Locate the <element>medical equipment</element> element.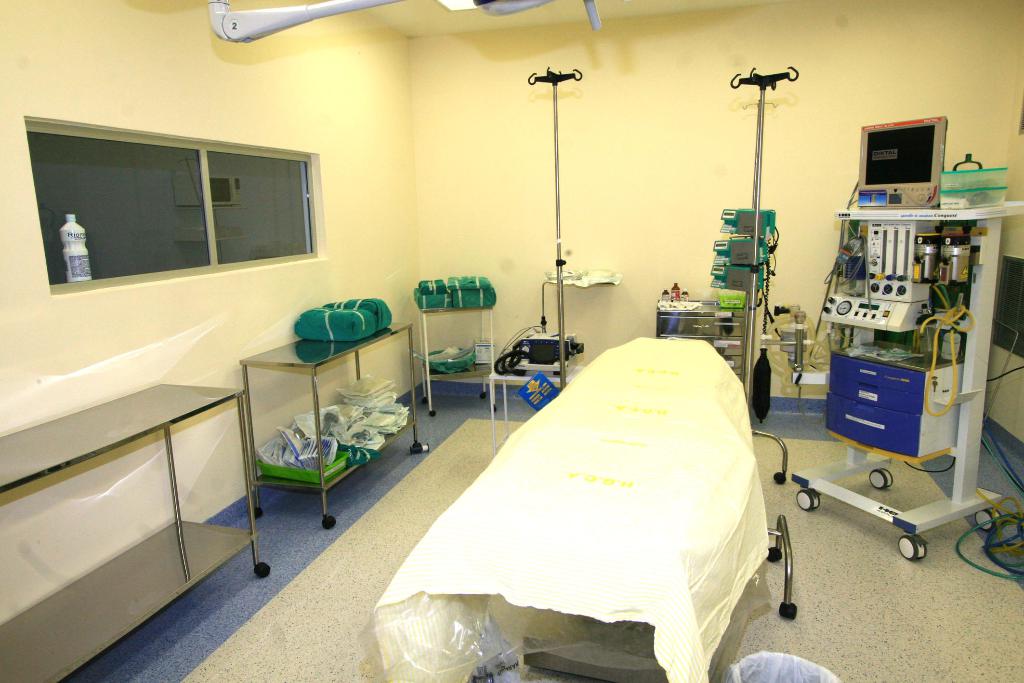
Element bbox: BBox(490, 265, 623, 416).
